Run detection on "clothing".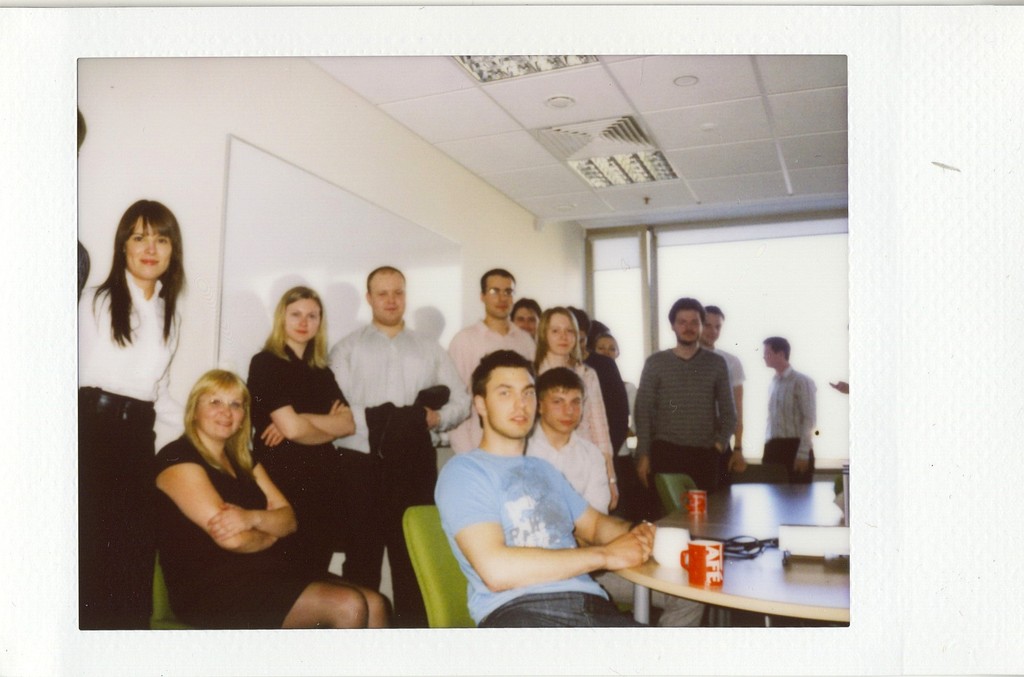
Result: 572/351/641/520.
